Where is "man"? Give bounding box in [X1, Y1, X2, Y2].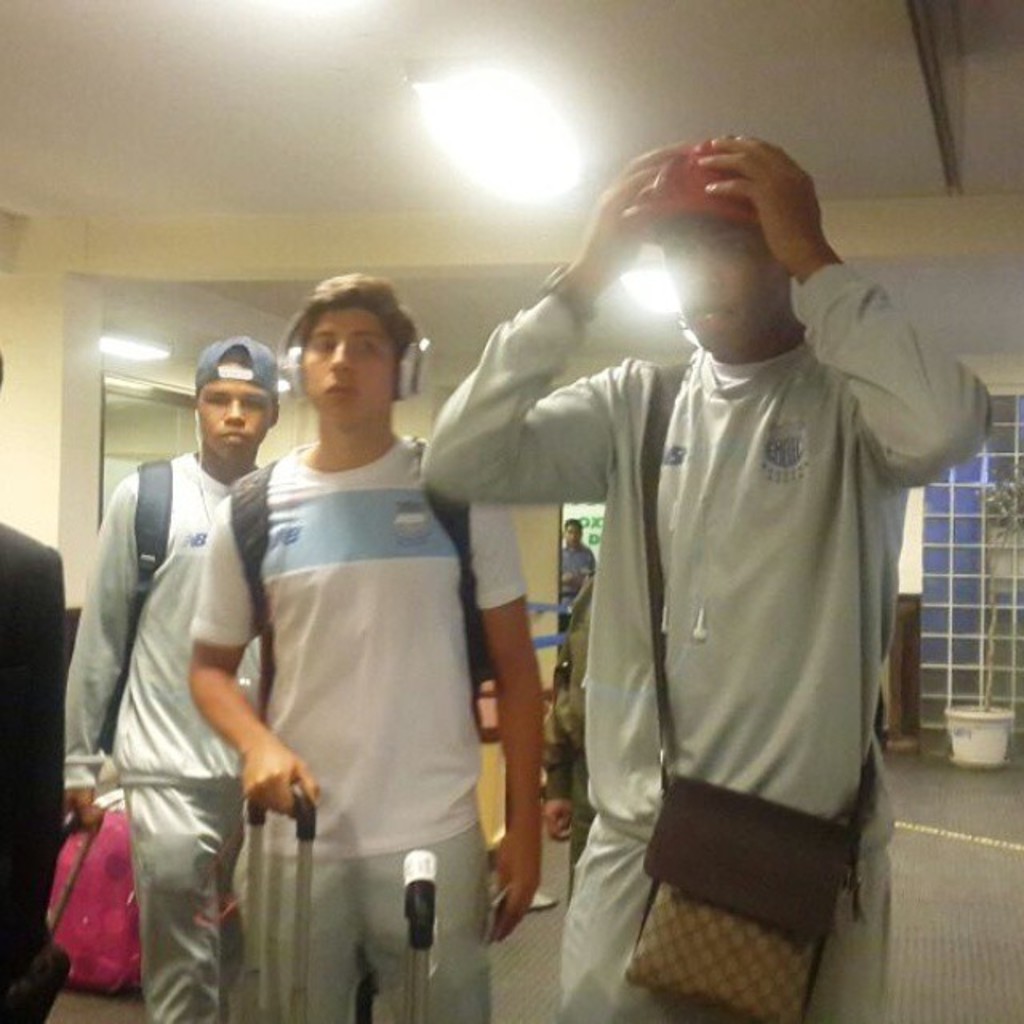
[558, 517, 602, 638].
